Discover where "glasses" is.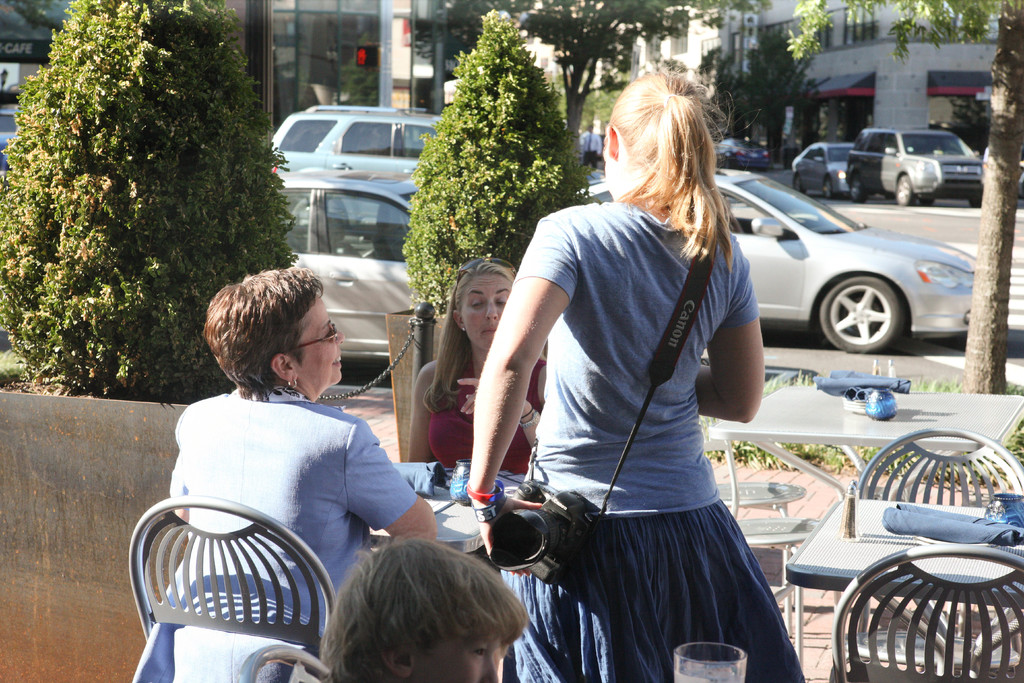
Discovered at (left=280, top=322, right=341, bottom=355).
